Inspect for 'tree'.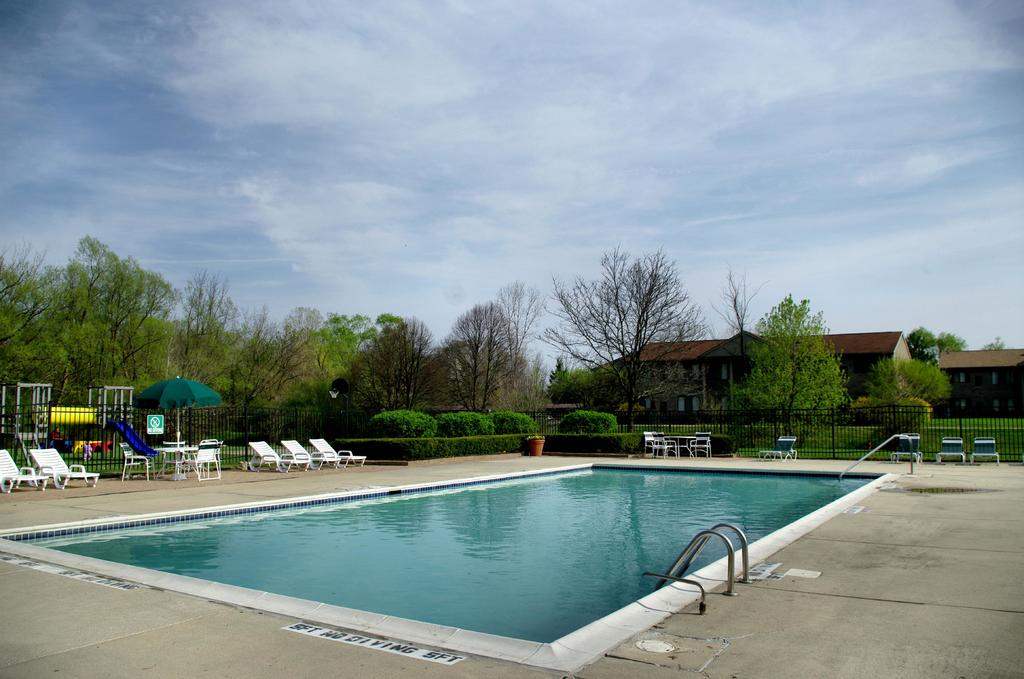
Inspection: x1=908 y1=318 x2=969 y2=352.
